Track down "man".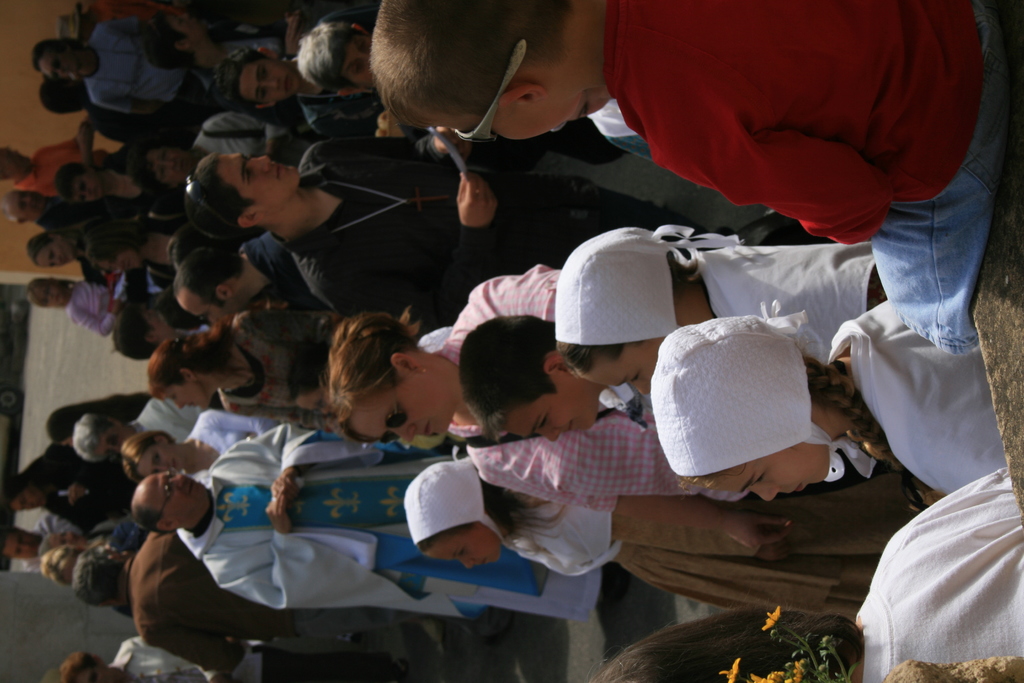
Tracked to <box>0,114,109,201</box>.
